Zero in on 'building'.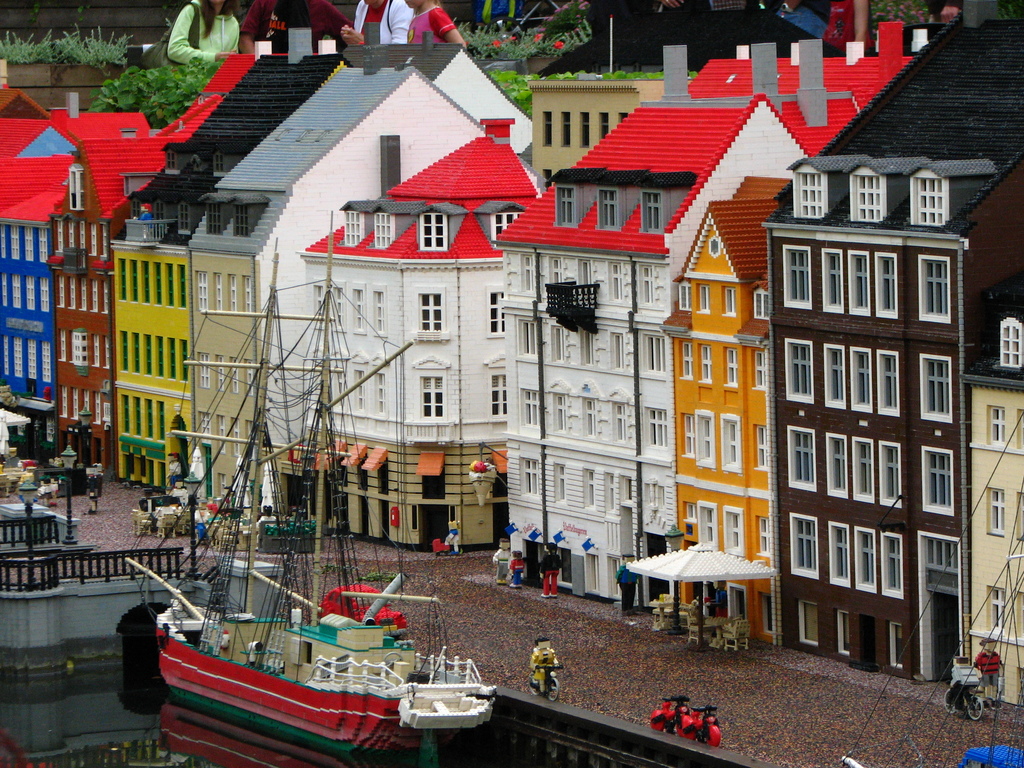
Zeroed in: (0, 130, 154, 408).
